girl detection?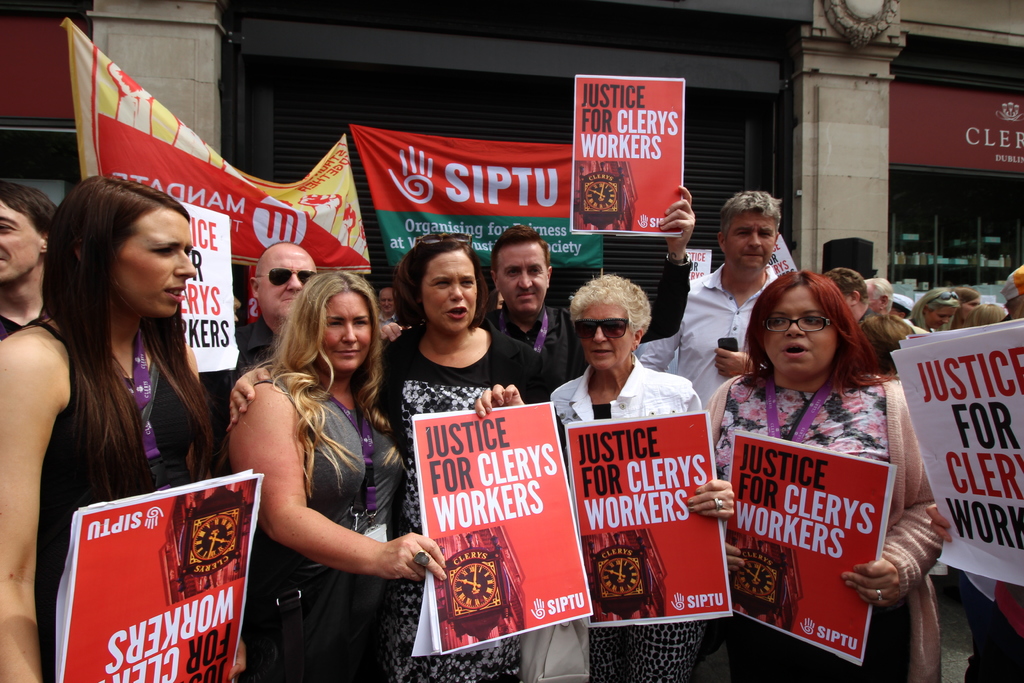
(906, 289, 963, 334)
